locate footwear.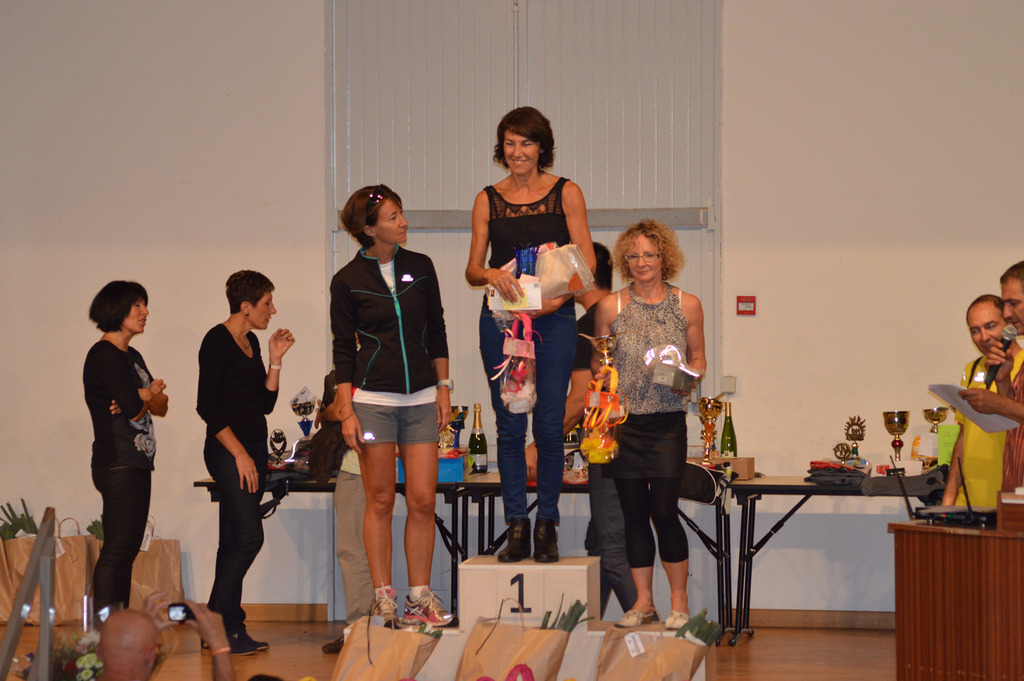
Bounding box: region(242, 628, 272, 654).
